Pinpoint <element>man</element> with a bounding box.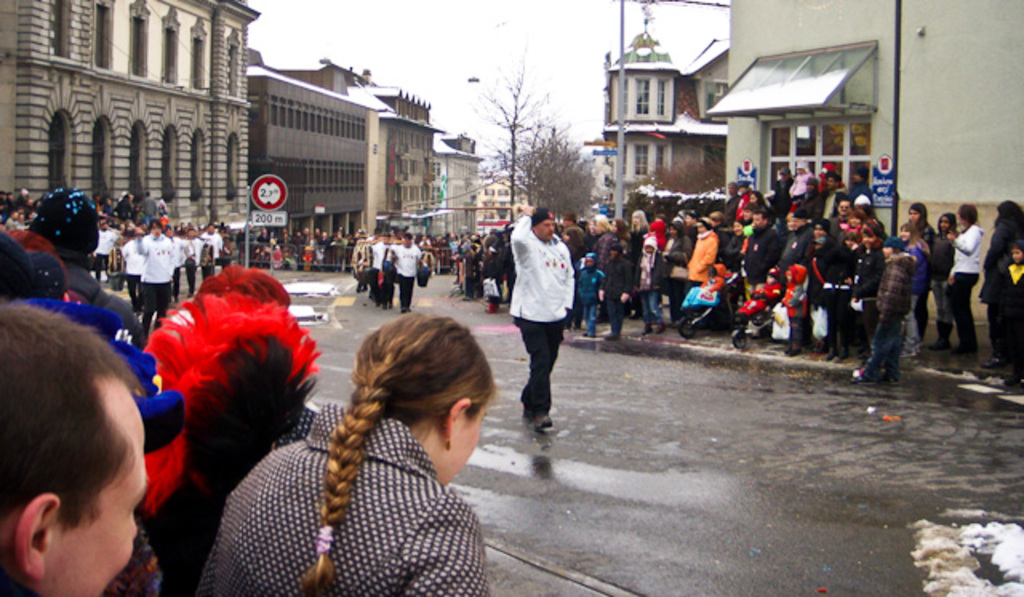
pyautogui.locateOnScreen(203, 221, 226, 270).
